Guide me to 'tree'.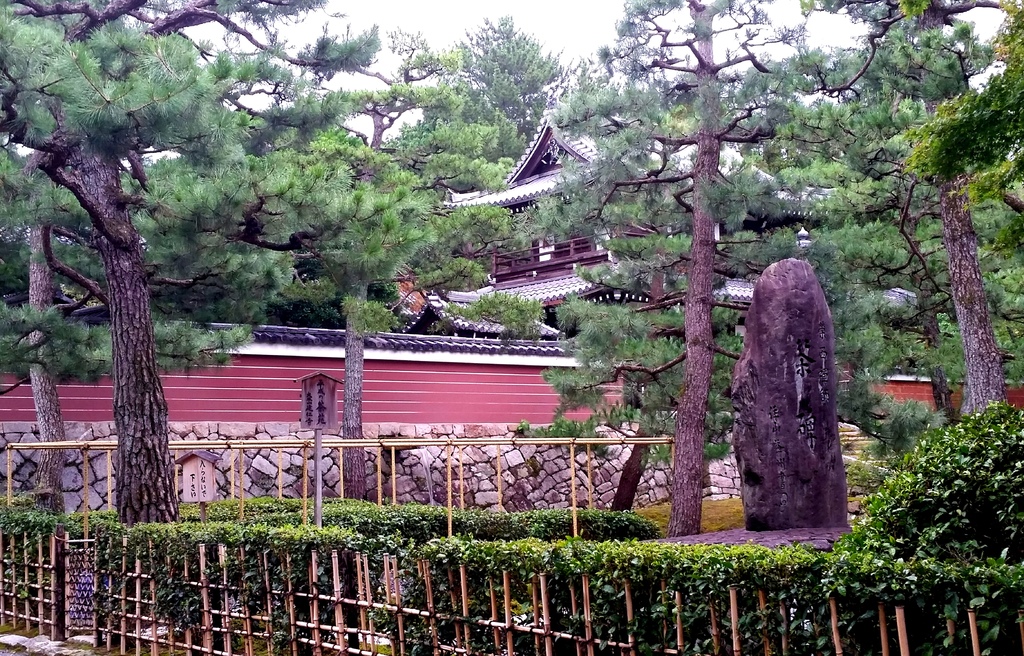
Guidance: 932,0,1023,522.
